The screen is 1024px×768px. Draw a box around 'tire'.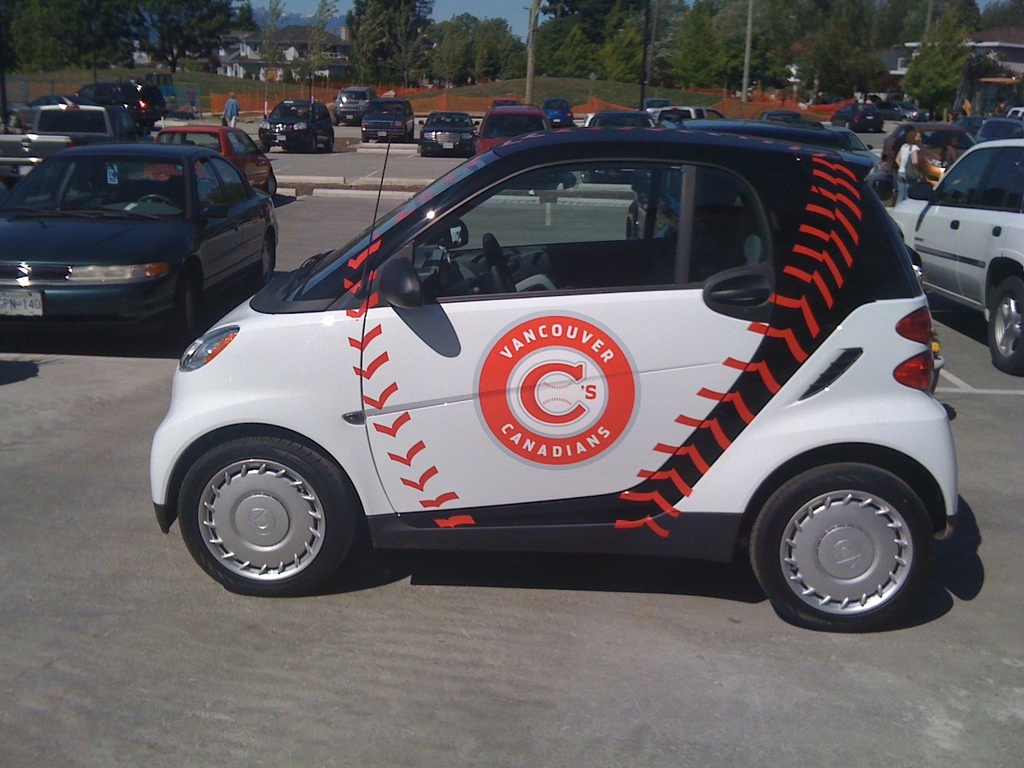
box(172, 274, 202, 339).
